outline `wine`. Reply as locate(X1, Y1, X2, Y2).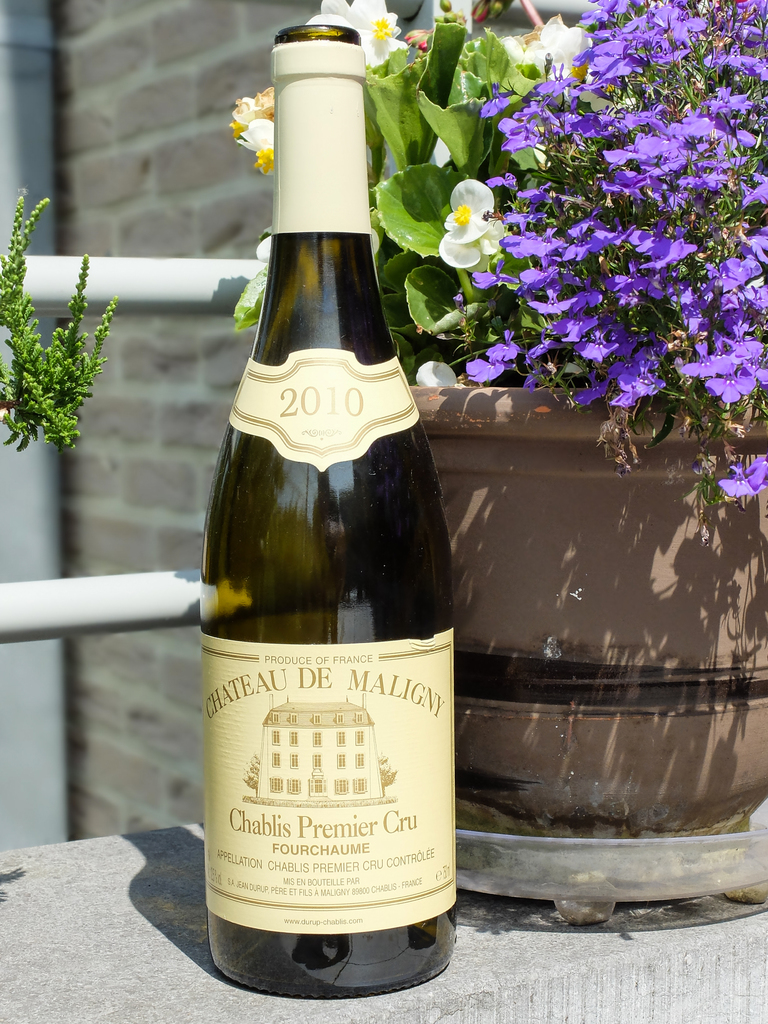
locate(198, 27, 462, 994).
